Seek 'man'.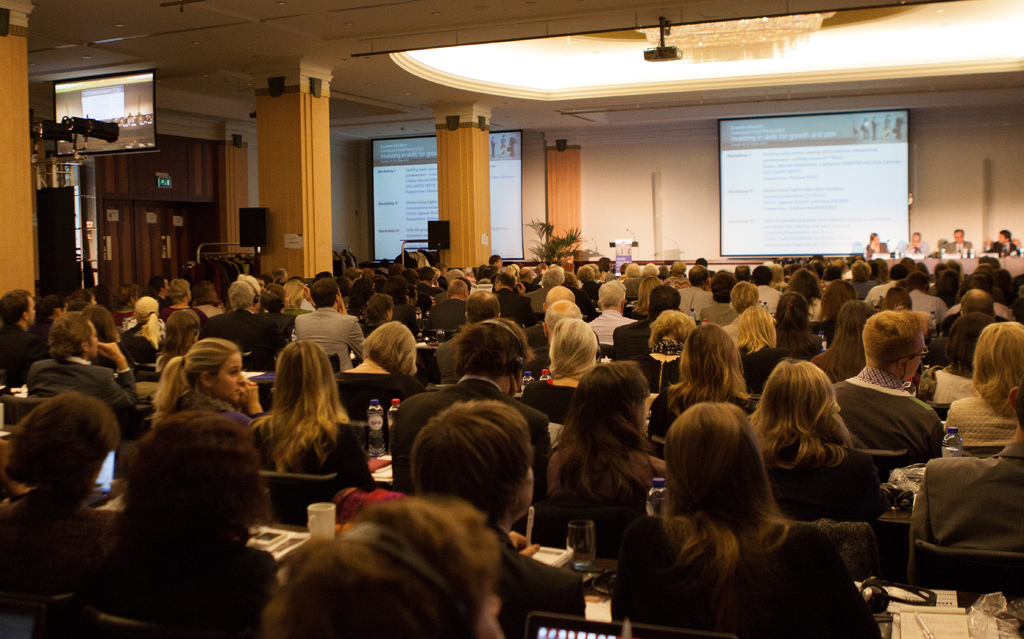
region(428, 279, 470, 332).
